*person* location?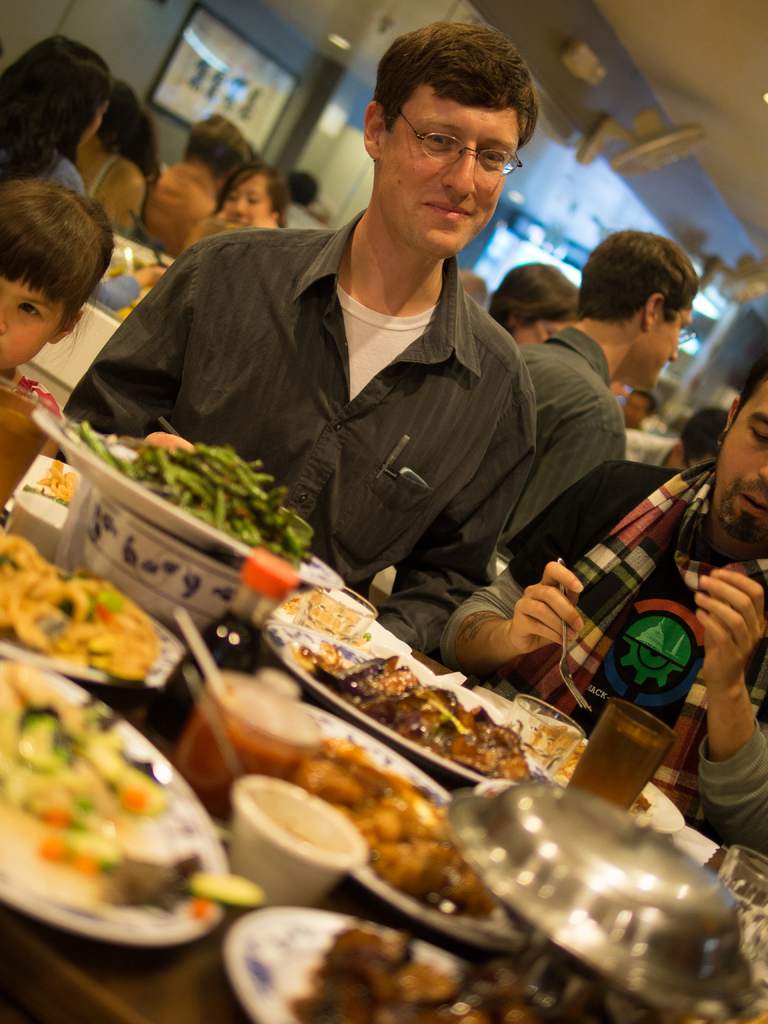
[x1=164, y1=164, x2=291, y2=273]
